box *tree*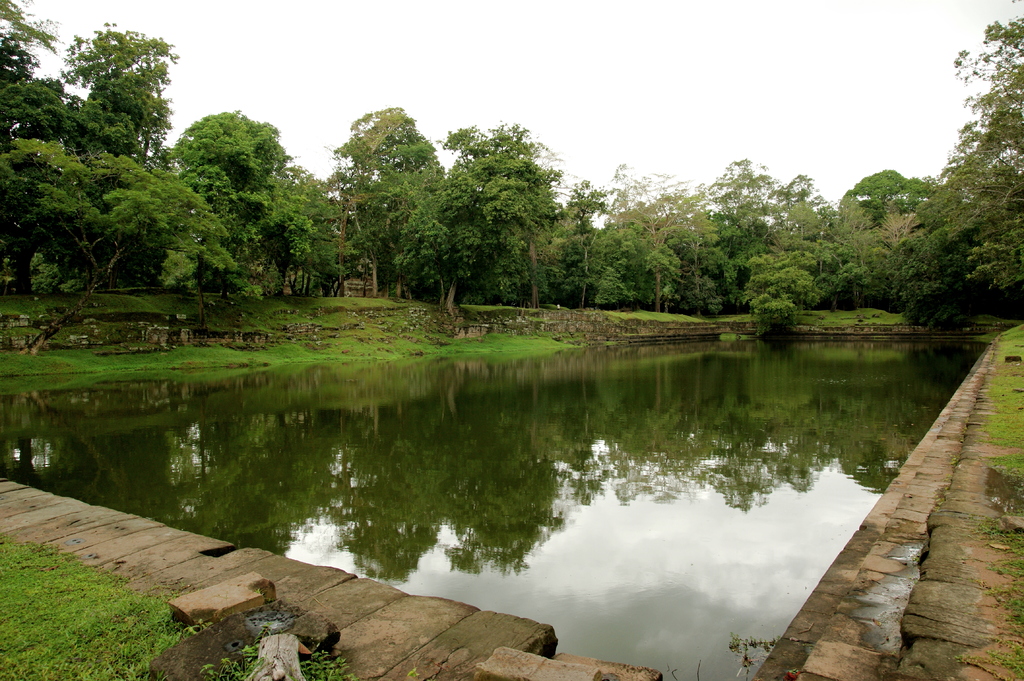
select_region(332, 106, 442, 301)
